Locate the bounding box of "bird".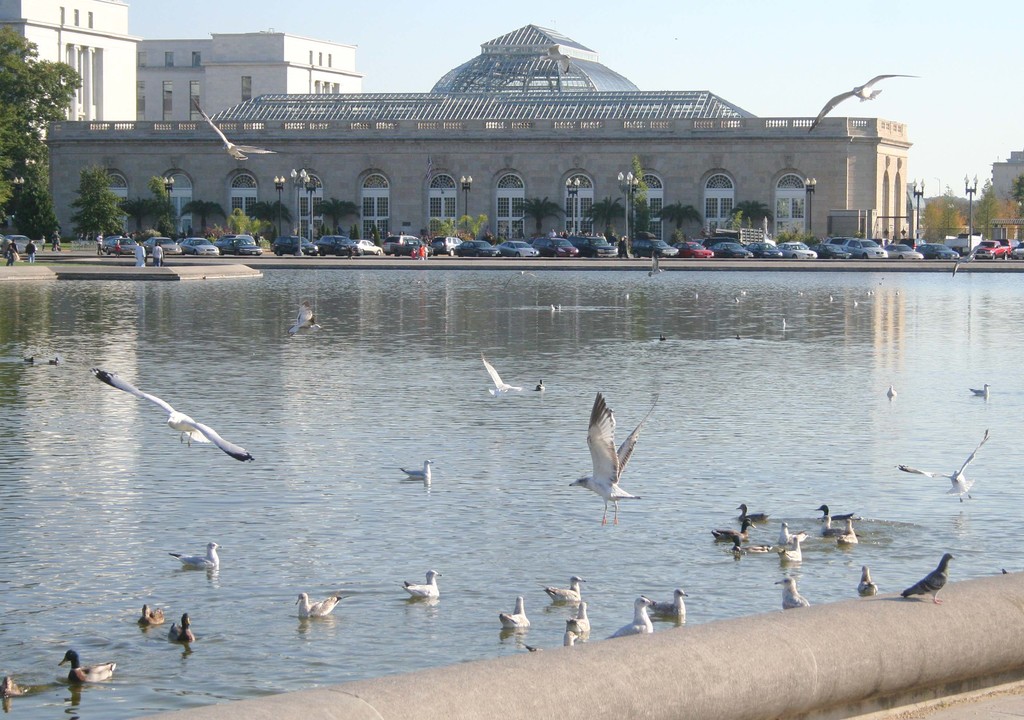
Bounding box: select_region(810, 74, 919, 135).
